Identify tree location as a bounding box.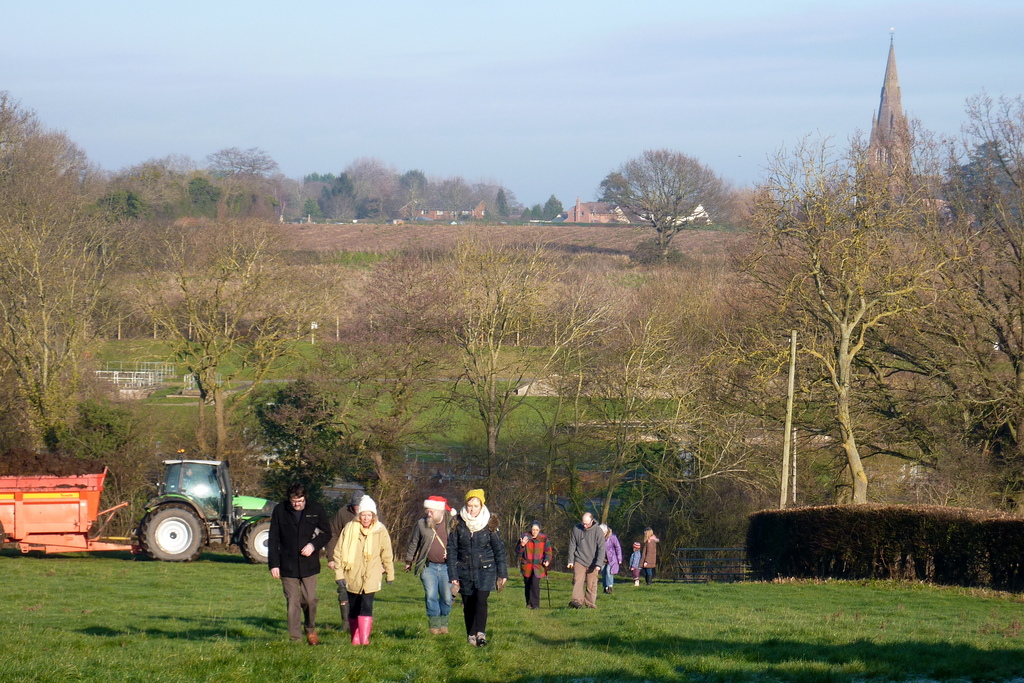
{"left": 0, "top": 87, "right": 138, "bottom": 454}.
